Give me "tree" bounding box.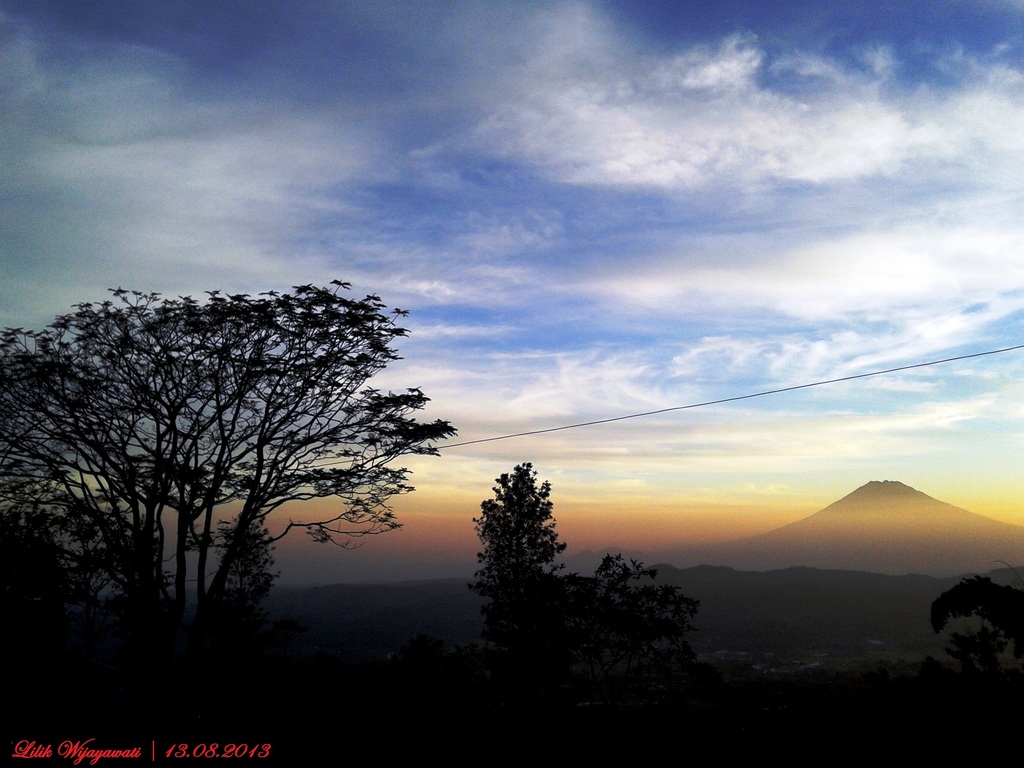
bbox=(926, 568, 1023, 676).
